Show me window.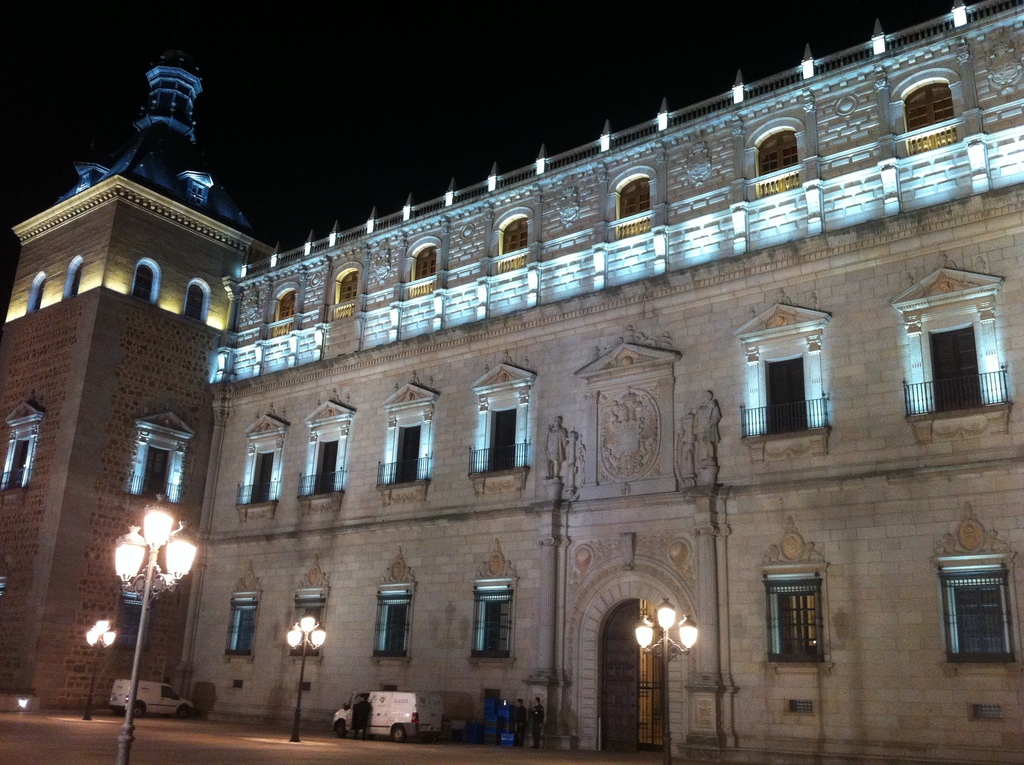
window is here: bbox(190, 180, 206, 211).
